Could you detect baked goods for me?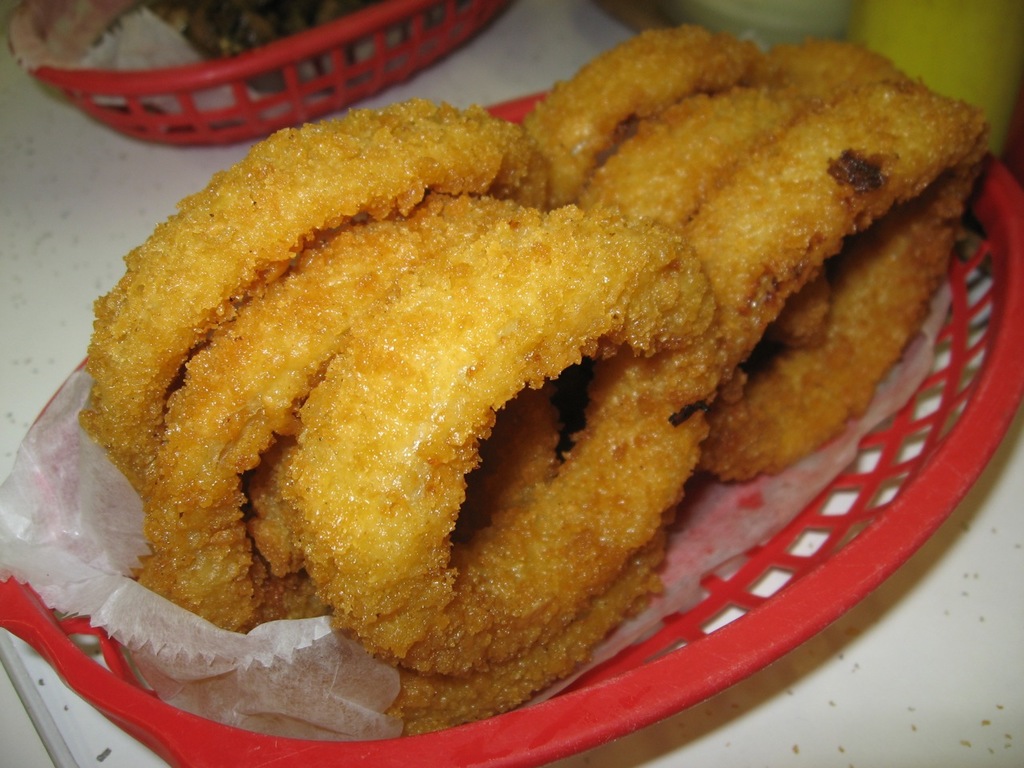
Detection result: BBox(111, 31, 922, 738).
